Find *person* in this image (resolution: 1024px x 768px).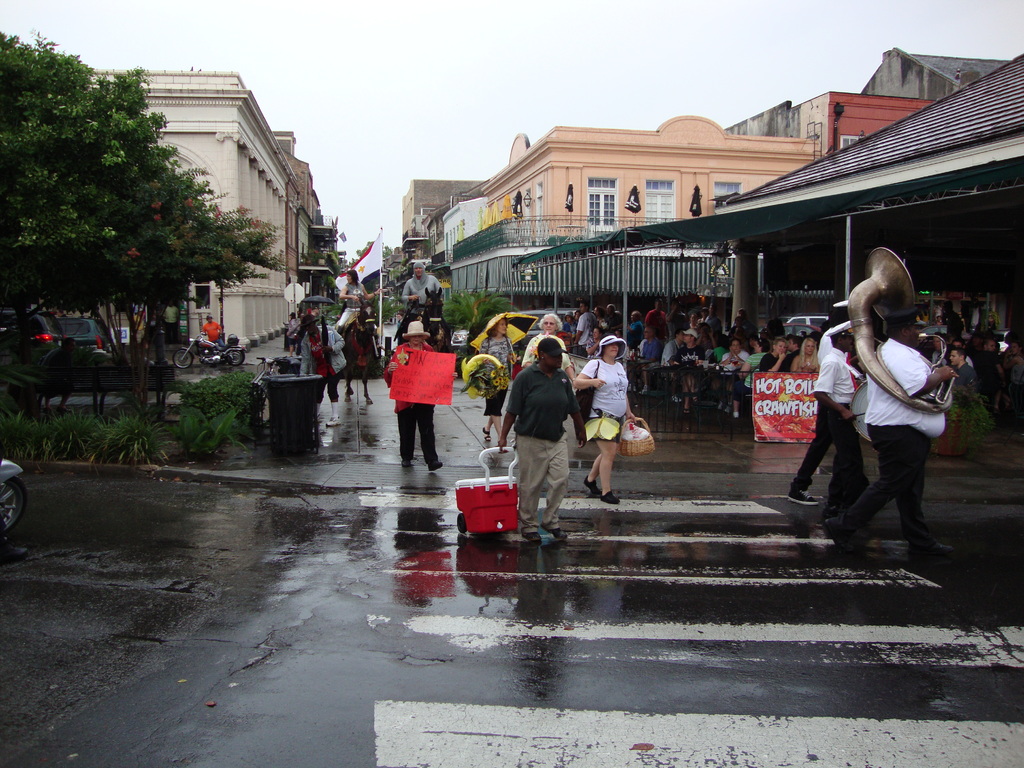
select_region(496, 340, 588, 539).
